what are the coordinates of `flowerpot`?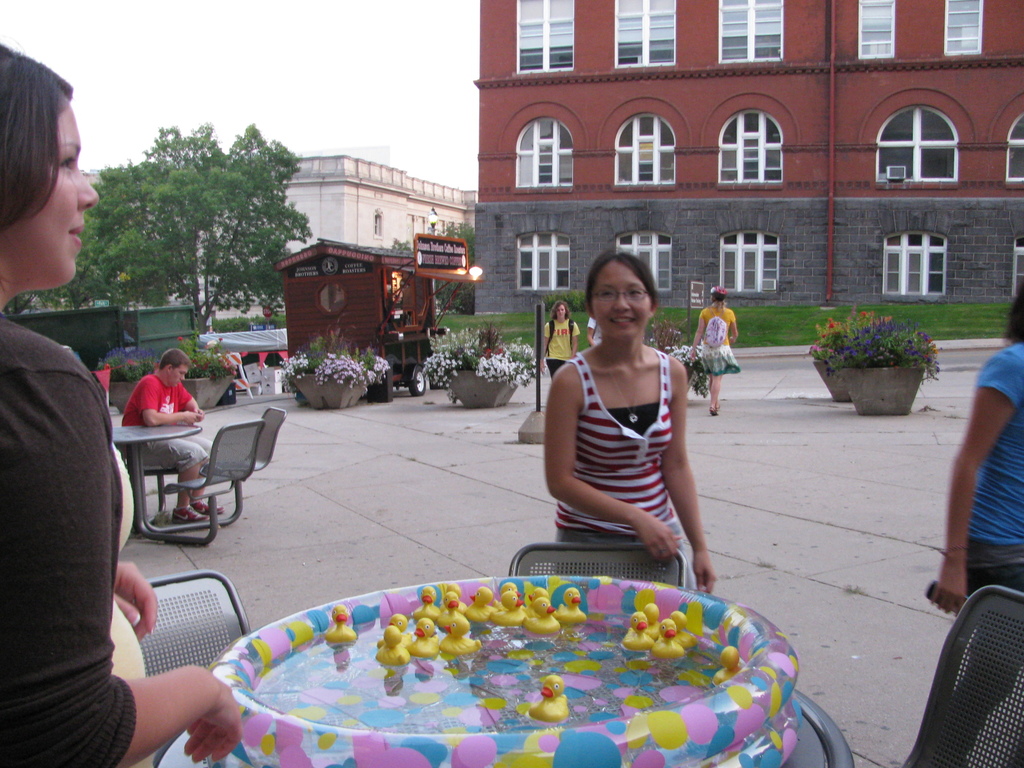
[left=443, top=373, right=516, bottom=410].
